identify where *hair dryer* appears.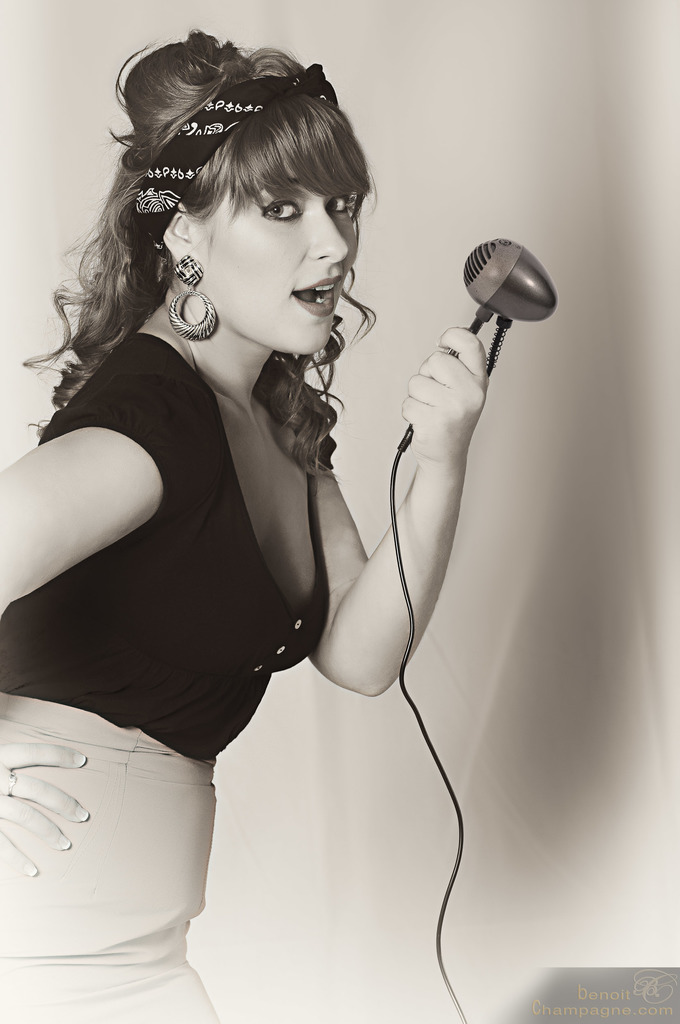
Appears at left=452, top=216, right=563, bottom=444.
